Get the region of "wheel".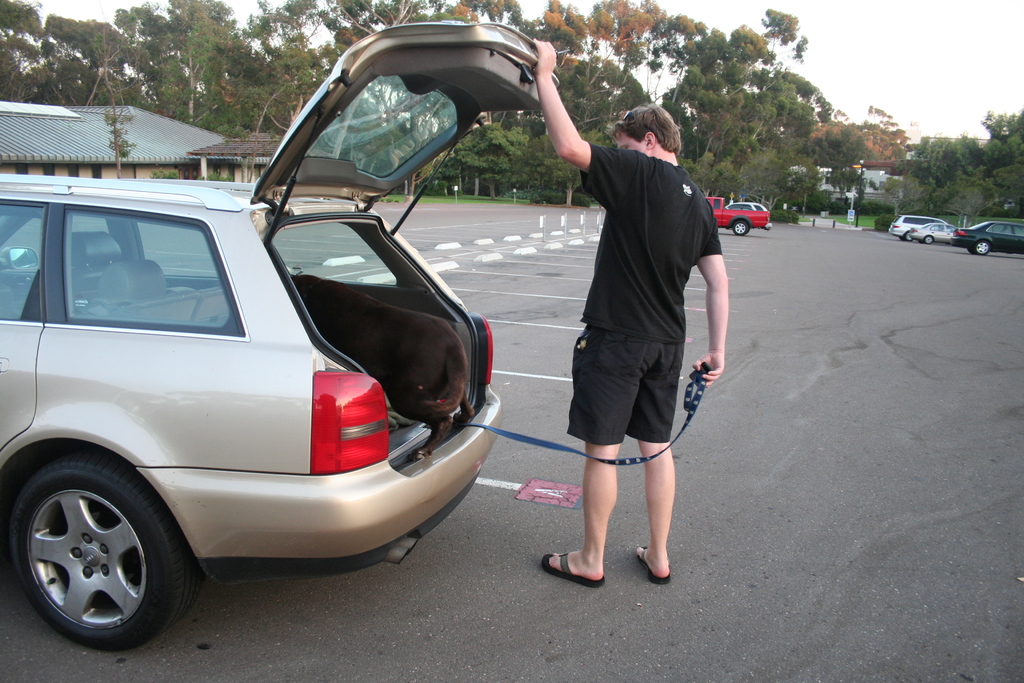
(971,241,991,253).
